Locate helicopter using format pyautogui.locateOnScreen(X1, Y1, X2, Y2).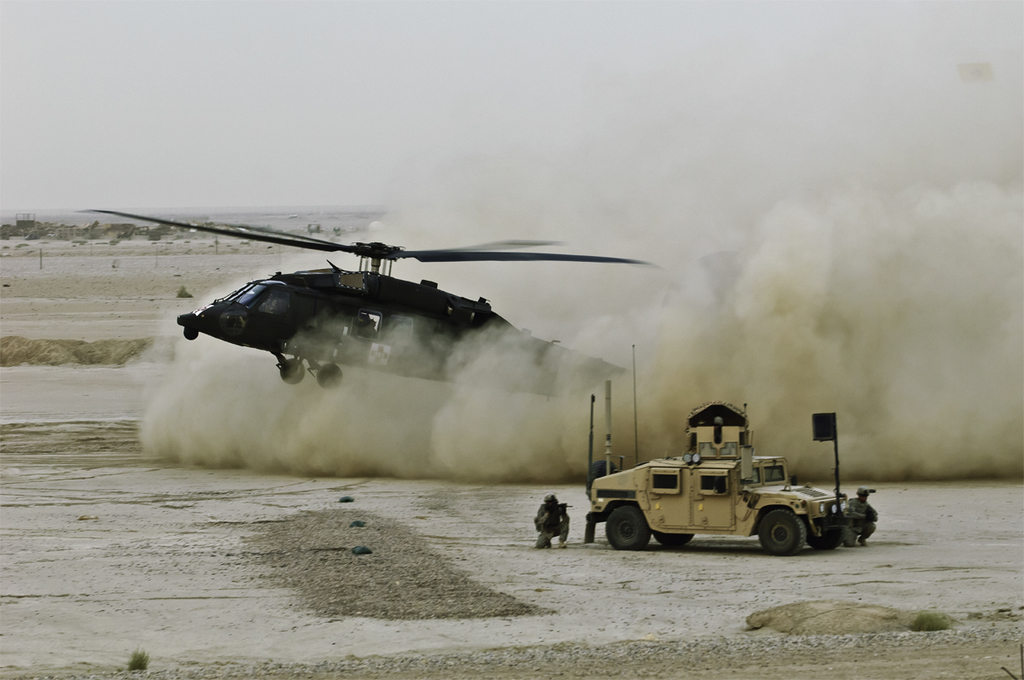
pyautogui.locateOnScreen(78, 208, 761, 420).
